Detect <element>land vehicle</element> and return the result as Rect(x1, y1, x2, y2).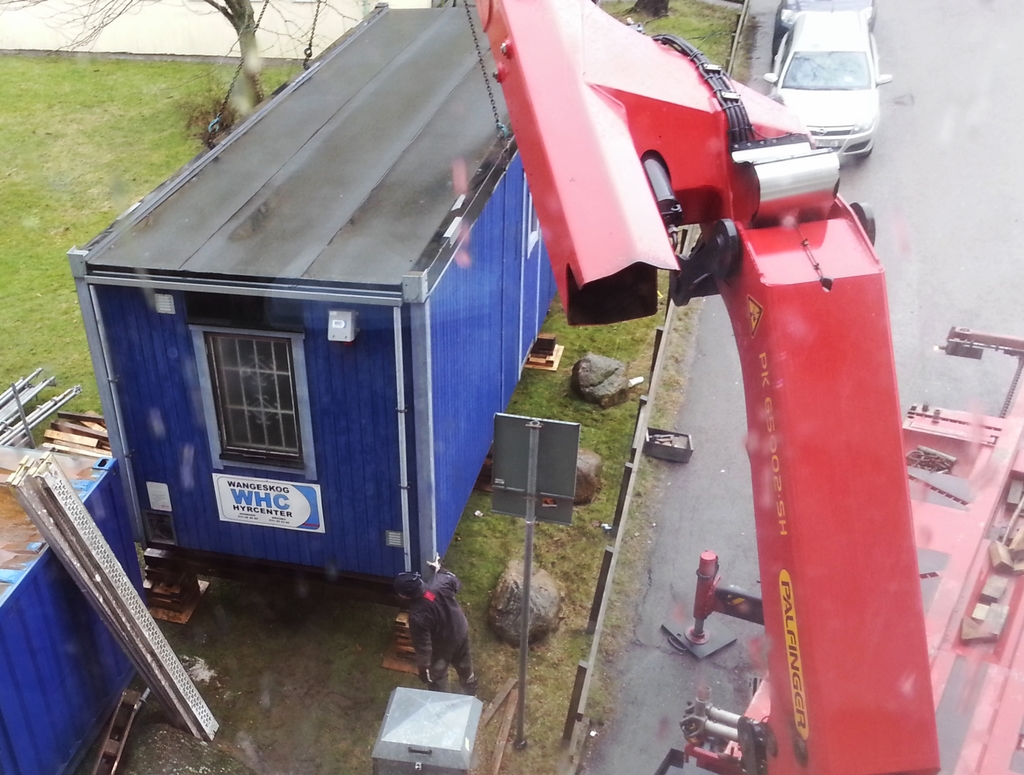
Rect(762, 11, 893, 163).
